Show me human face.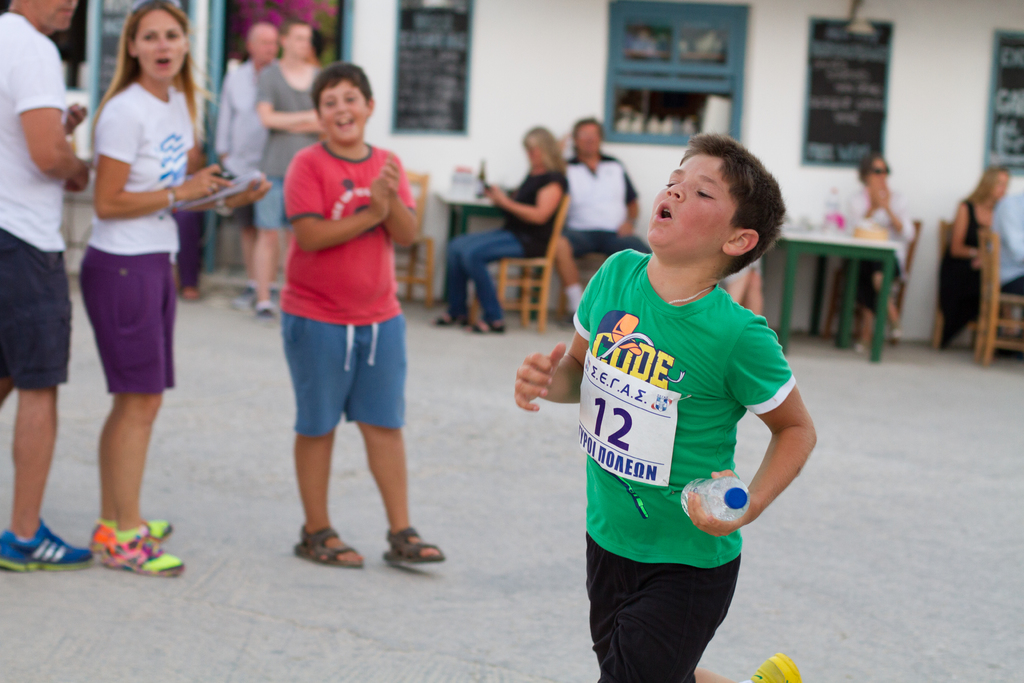
human face is here: 30,0,69,31.
